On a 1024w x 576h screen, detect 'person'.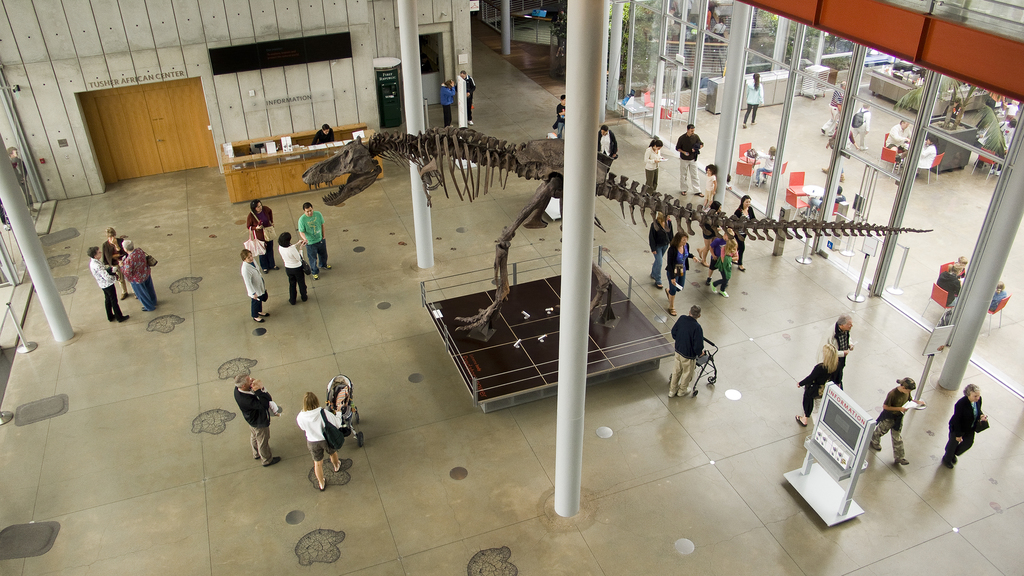
{"left": 667, "top": 299, "right": 697, "bottom": 397}.
